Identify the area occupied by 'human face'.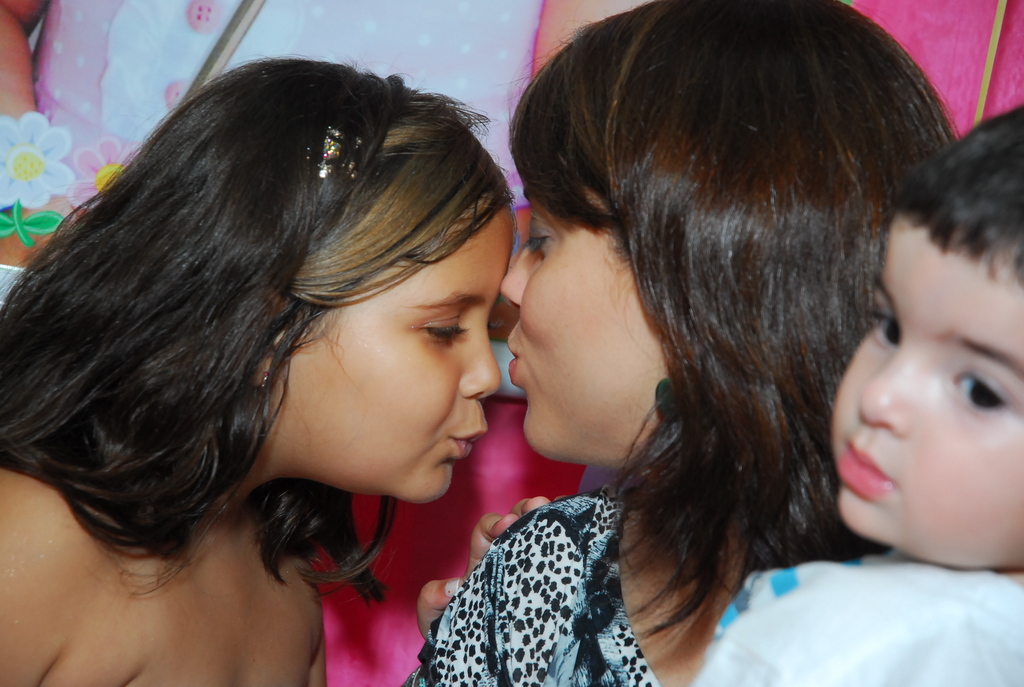
Area: bbox(289, 191, 515, 500).
